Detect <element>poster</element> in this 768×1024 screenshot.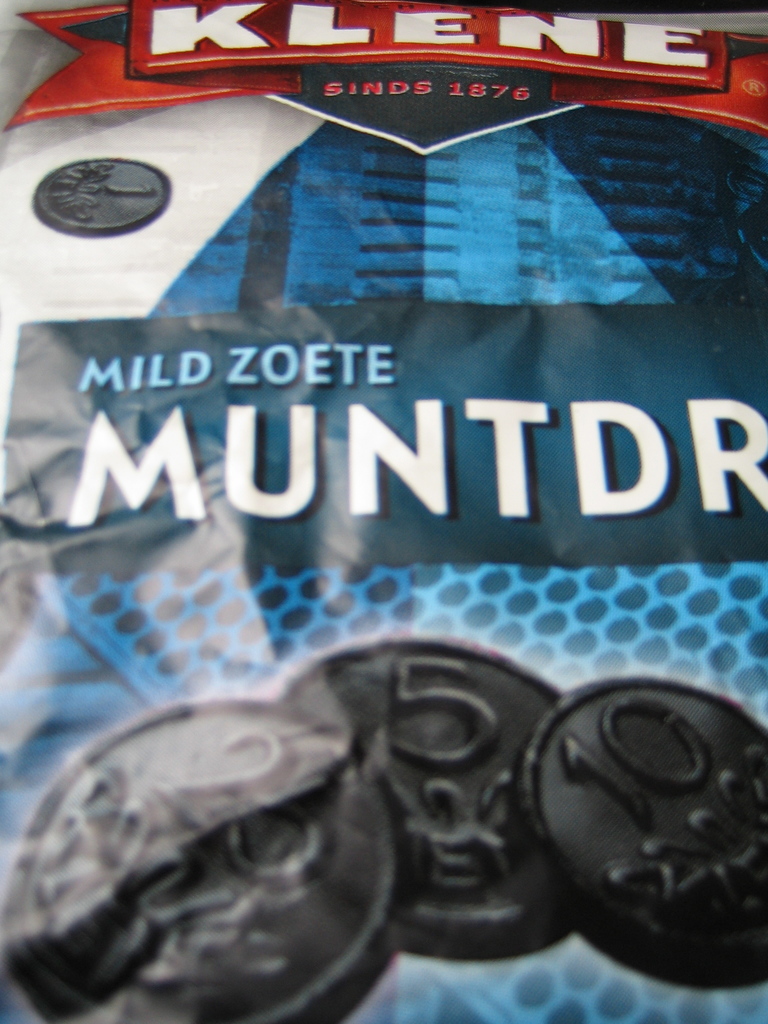
Detection: bbox=(0, 0, 767, 1023).
